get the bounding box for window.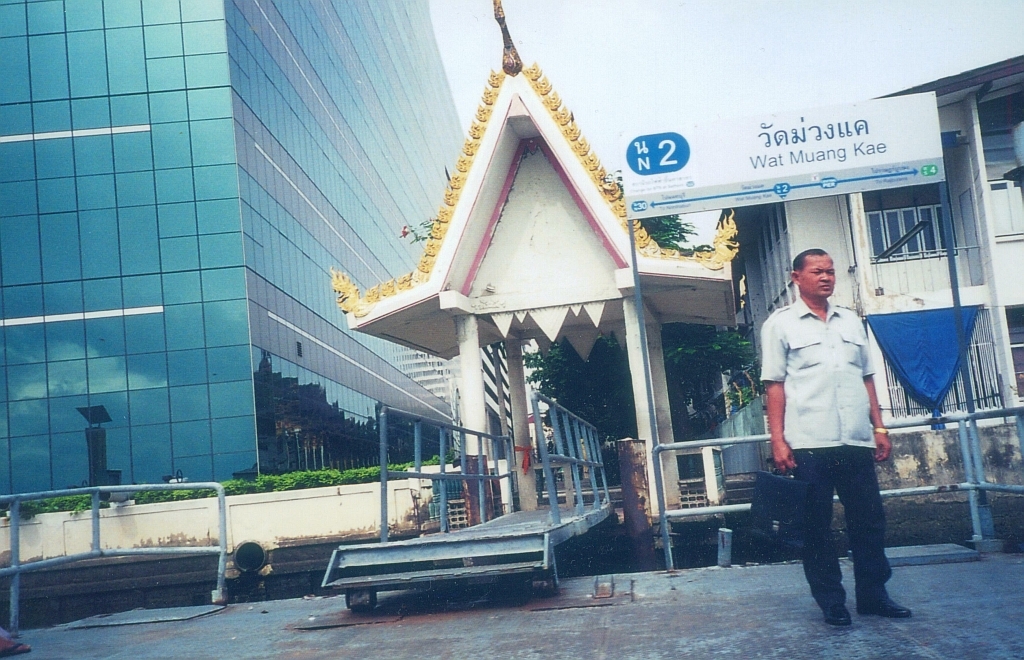
pyautogui.locateOnScreen(990, 179, 1023, 242).
